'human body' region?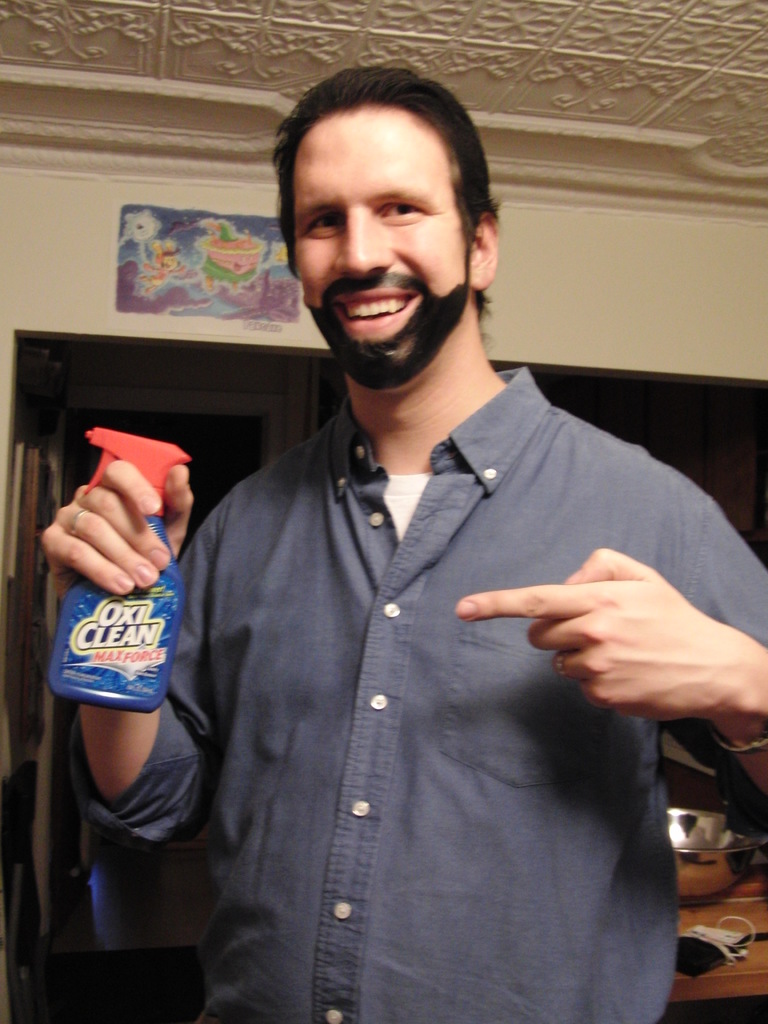
detection(95, 70, 703, 1023)
